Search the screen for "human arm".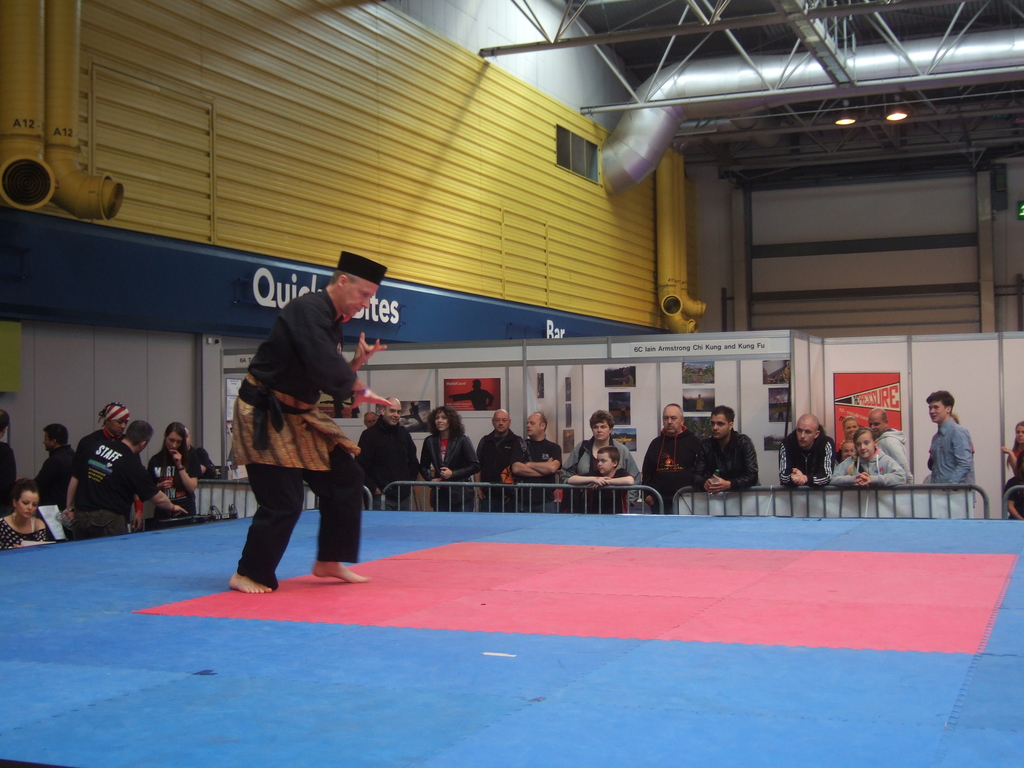
Found at Rect(681, 434, 712, 484).
